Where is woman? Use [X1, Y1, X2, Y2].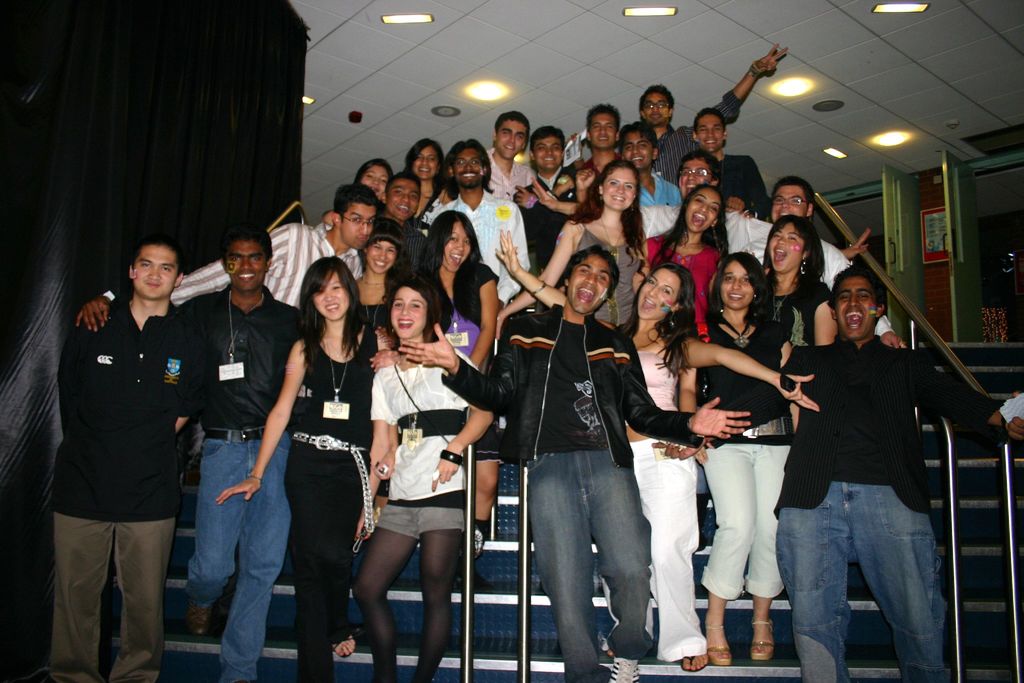
[493, 255, 822, 671].
